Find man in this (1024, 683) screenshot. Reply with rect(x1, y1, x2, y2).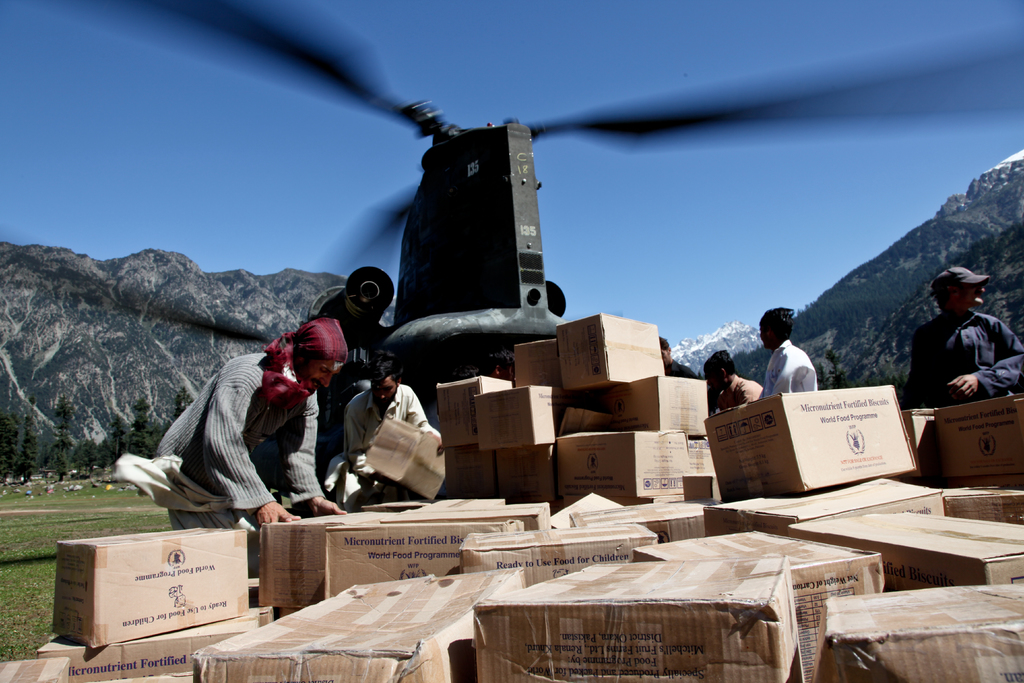
rect(655, 332, 699, 380).
